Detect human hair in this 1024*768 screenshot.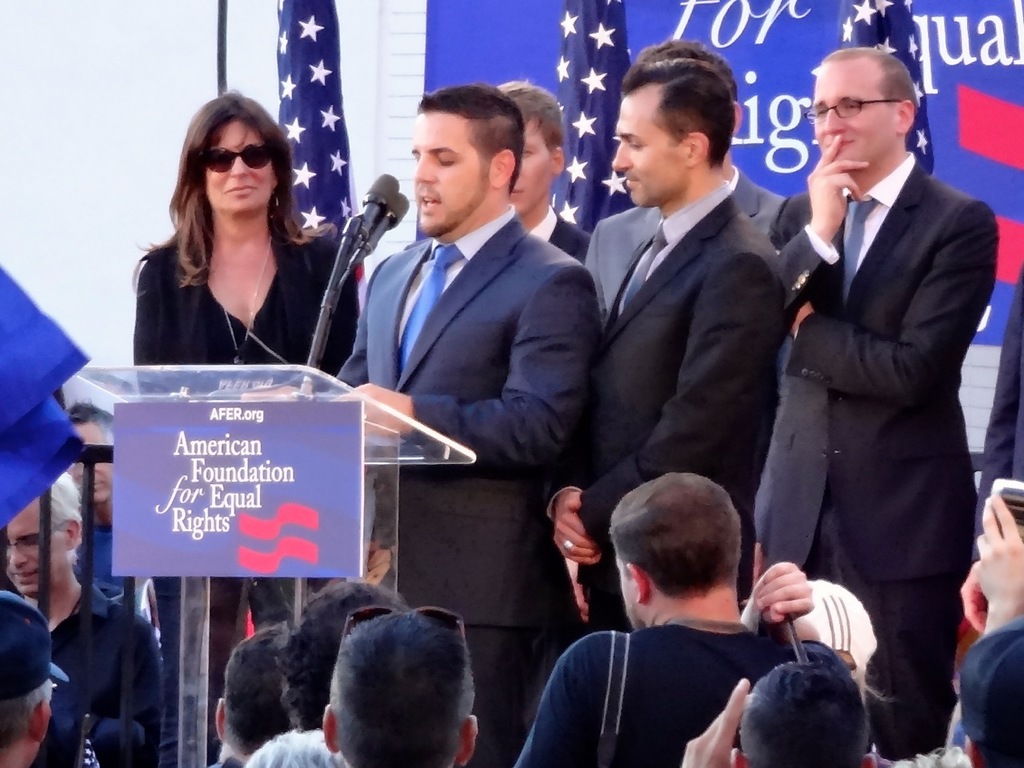
Detection: detection(222, 624, 294, 756).
